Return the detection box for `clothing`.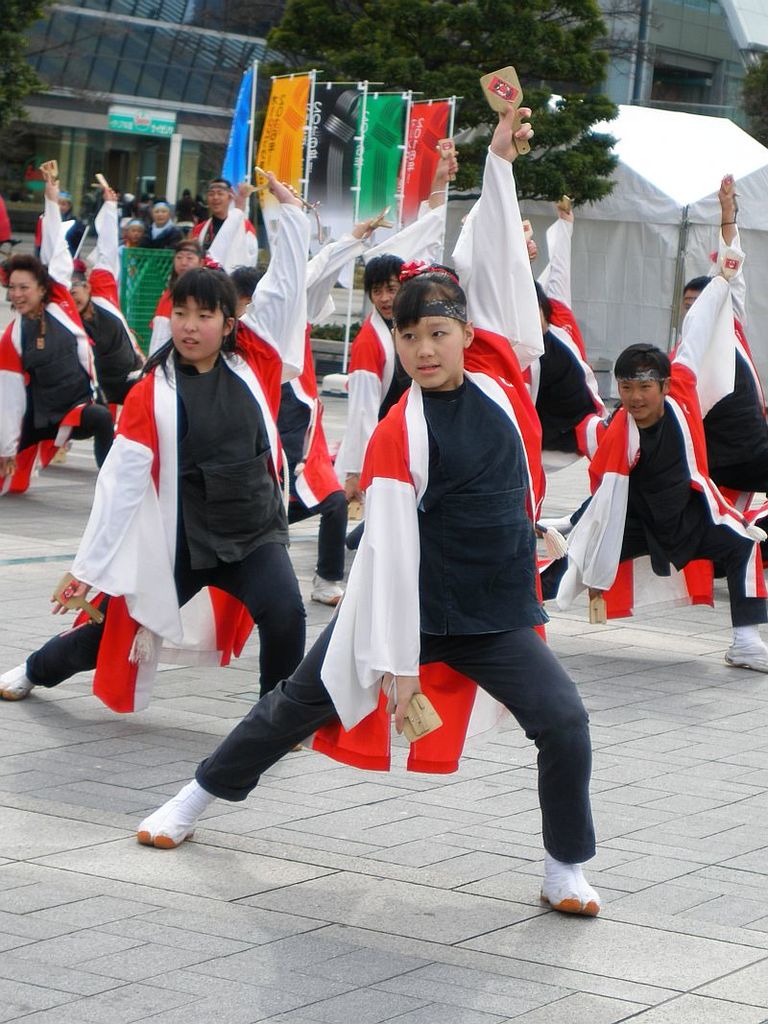
l=75, t=195, r=153, b=404.
